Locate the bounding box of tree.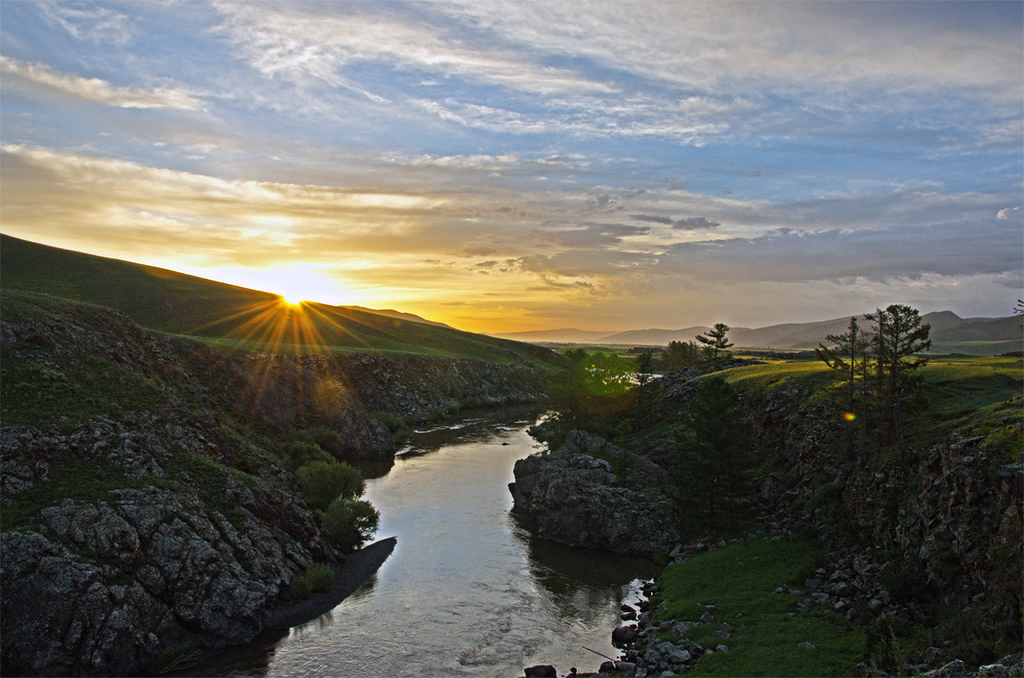
Bounding box: 632,348,655,386.
